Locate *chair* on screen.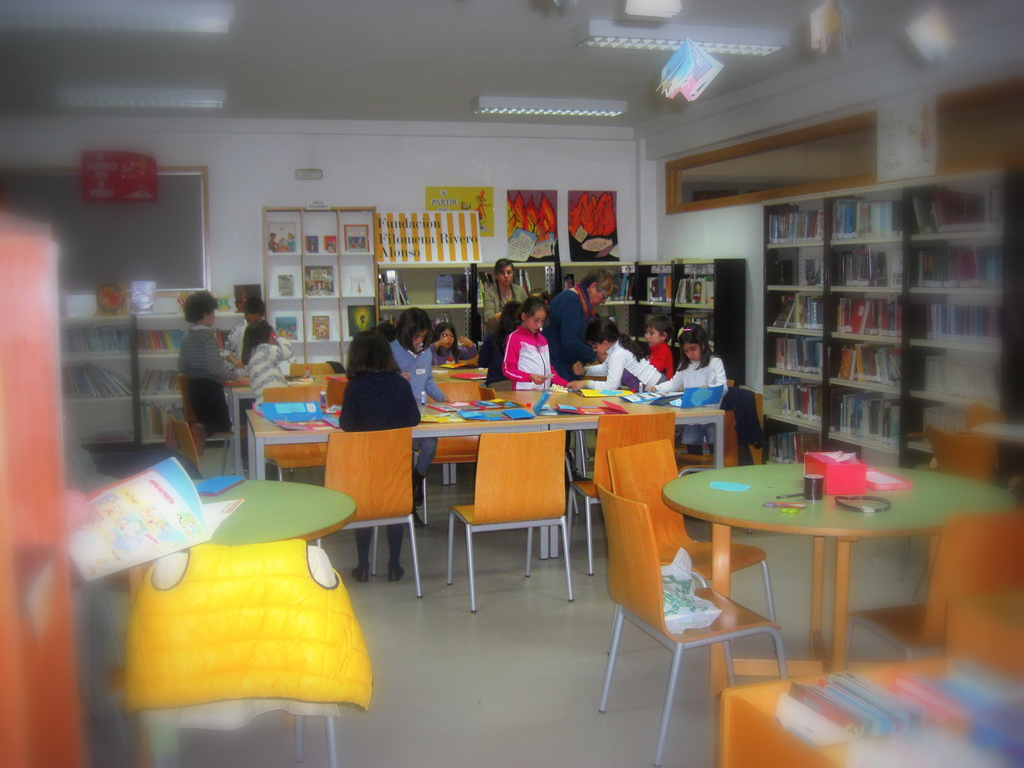
On screen at BBox(168, 416, 202, 474).
